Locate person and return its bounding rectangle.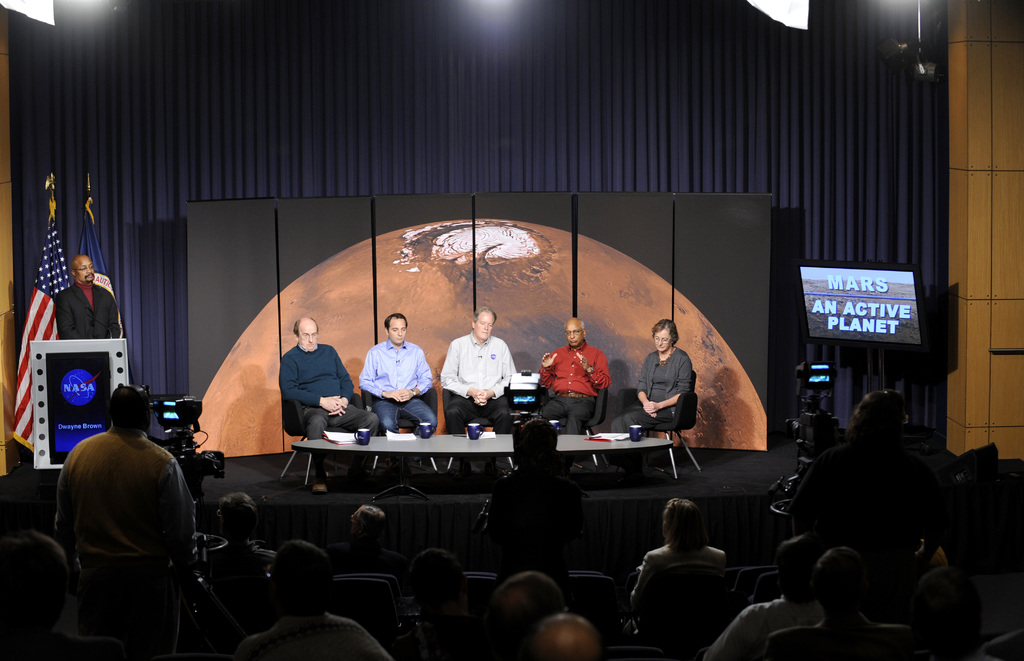
[479, 410, 589, 605].
